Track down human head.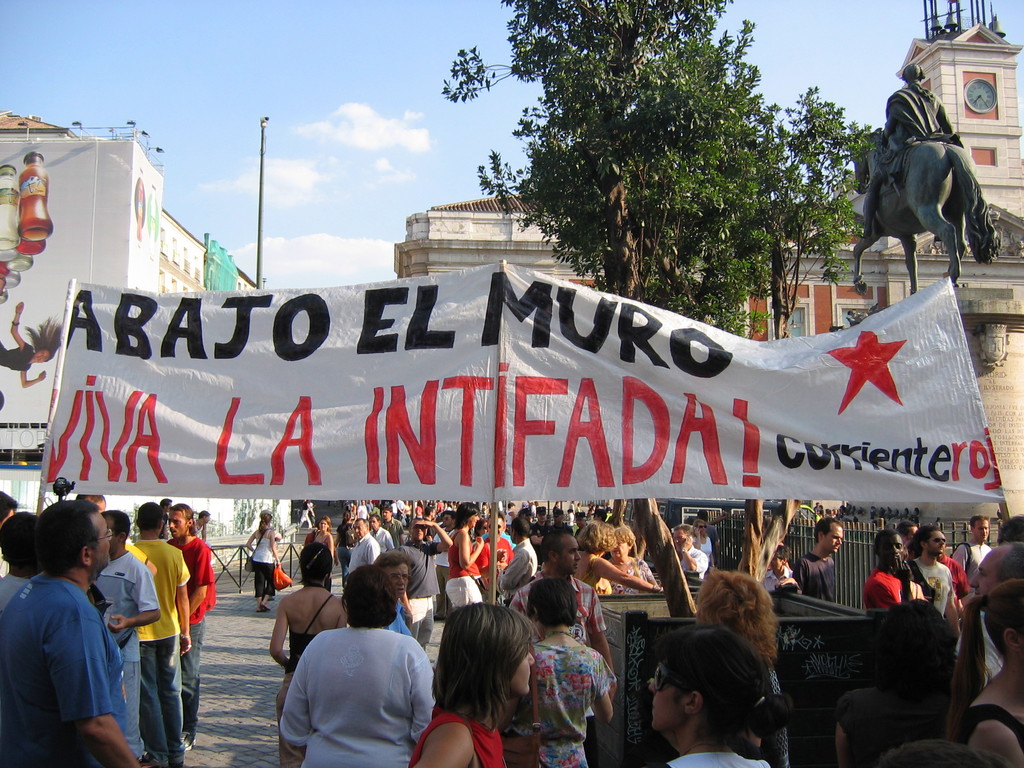
Tracked to (left=969, top=513, right=988, bottom=541).
